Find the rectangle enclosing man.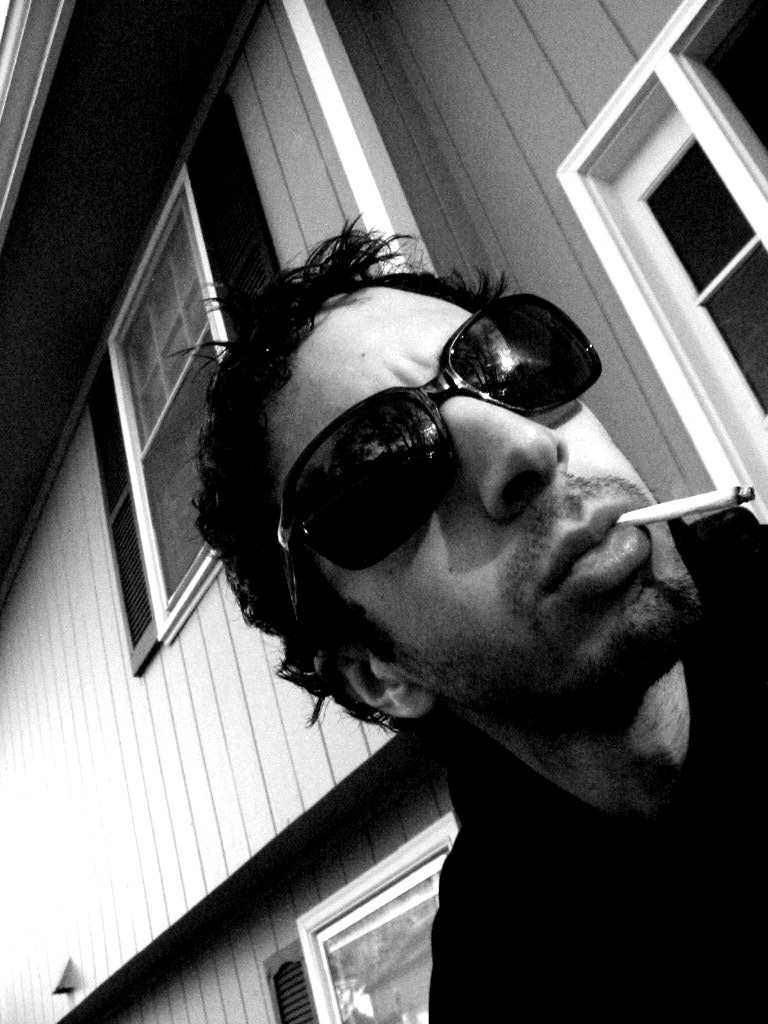
rect(86, 80, 726, 1023).
